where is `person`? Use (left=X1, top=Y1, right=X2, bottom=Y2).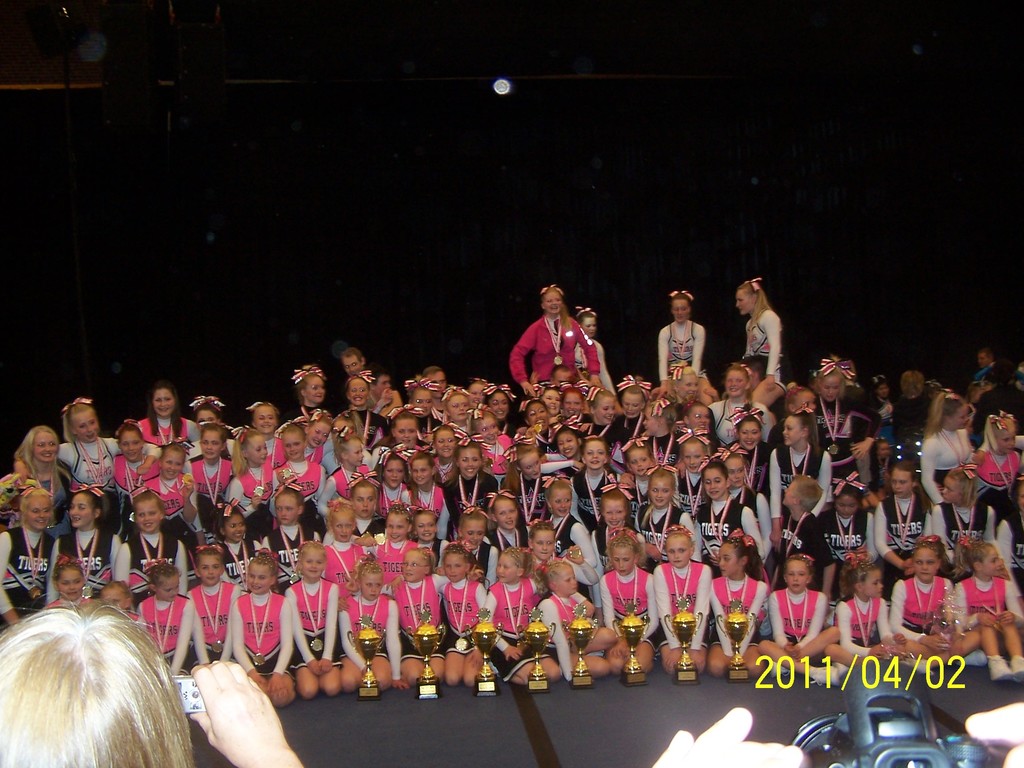
(left=936, top=476, right=1000, bottom=543).
